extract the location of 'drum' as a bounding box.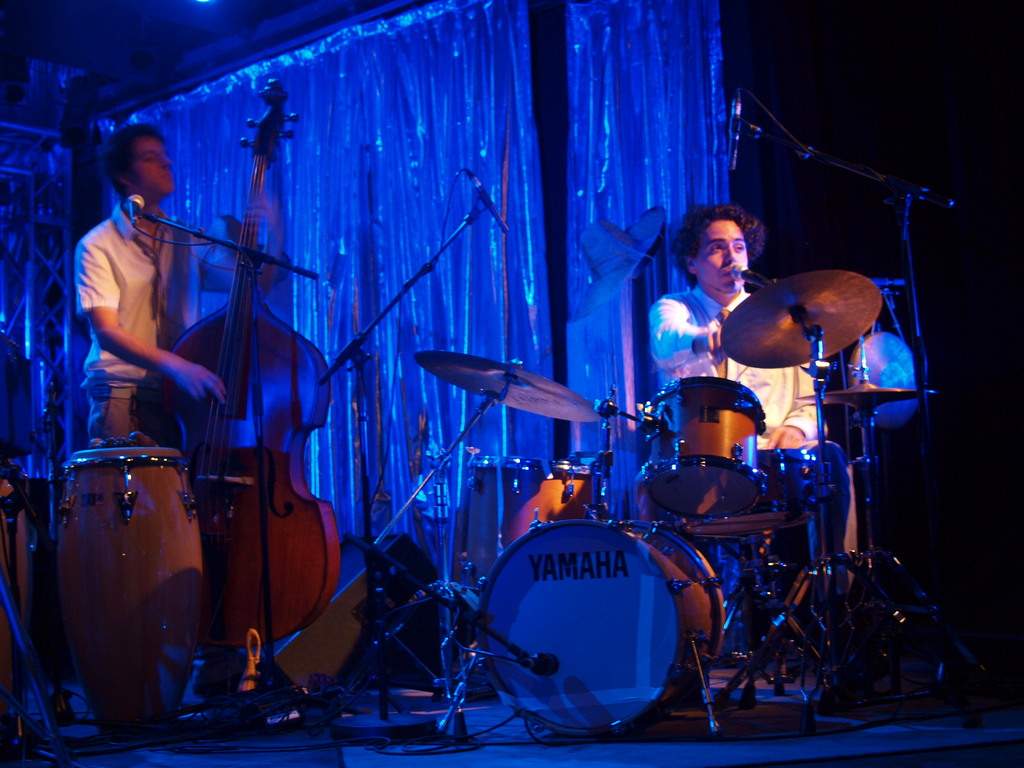
BBox(463, 458, 554, 582).
